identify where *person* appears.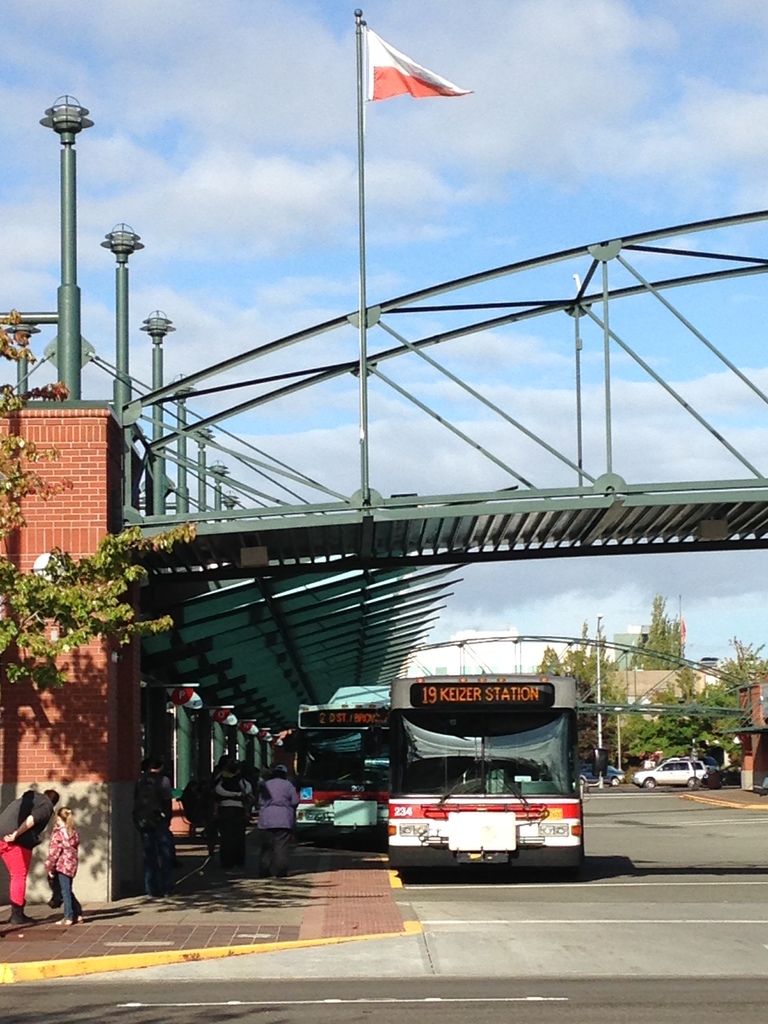
Appears at 129/760/171/895.
